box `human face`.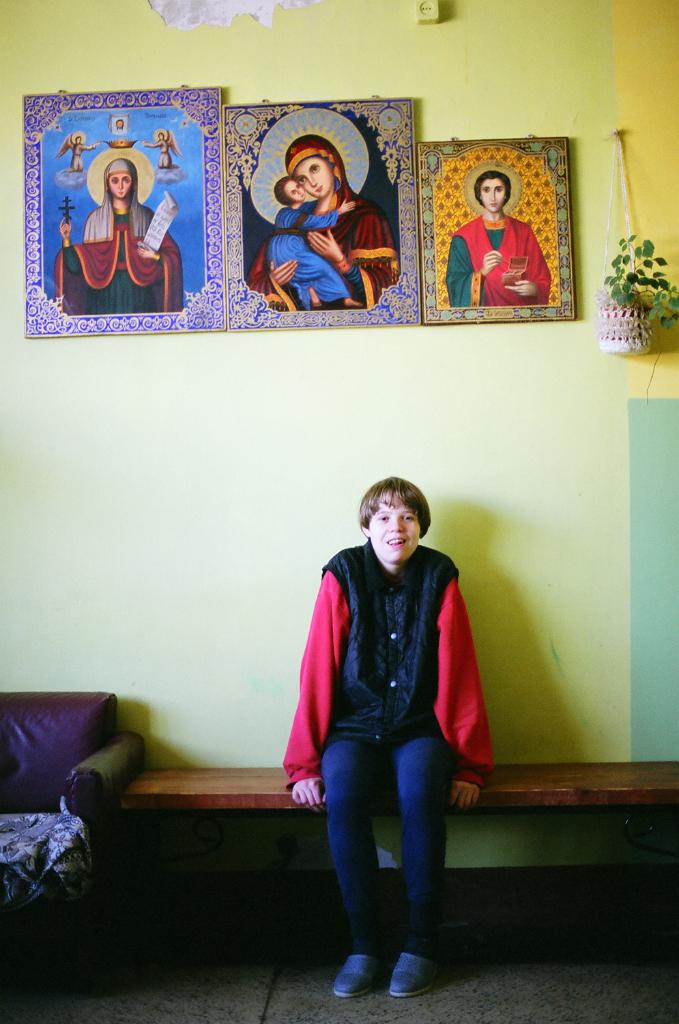
Rect(108, 171, 131, 198).
